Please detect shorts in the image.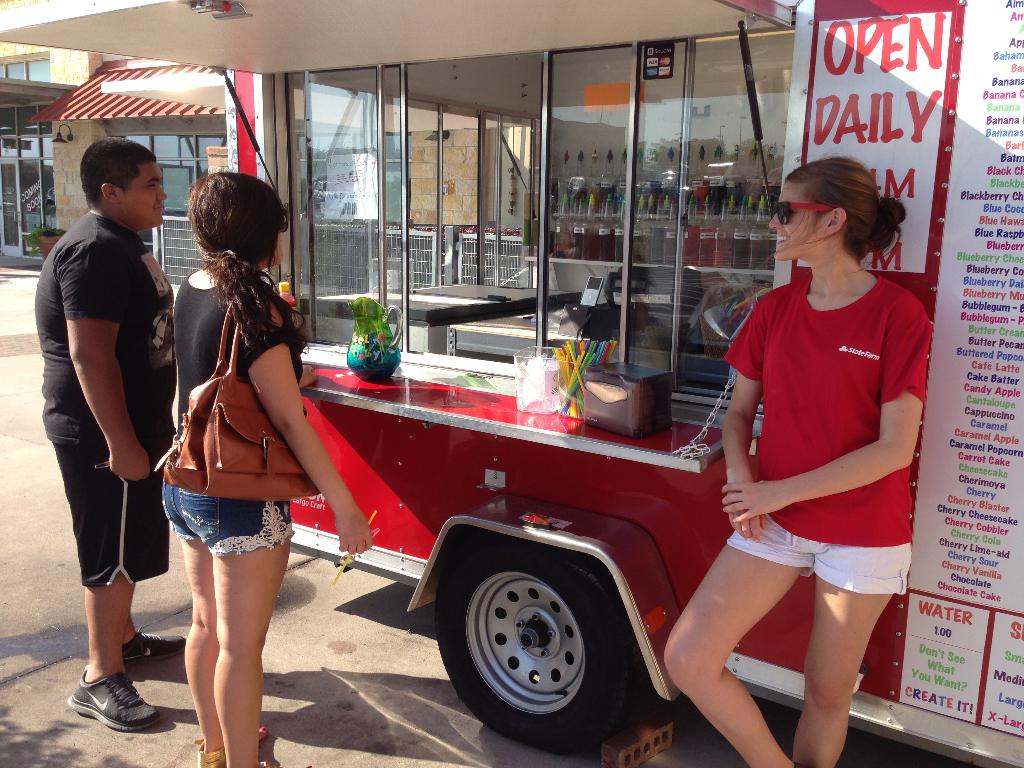
(161,480,294,557).
